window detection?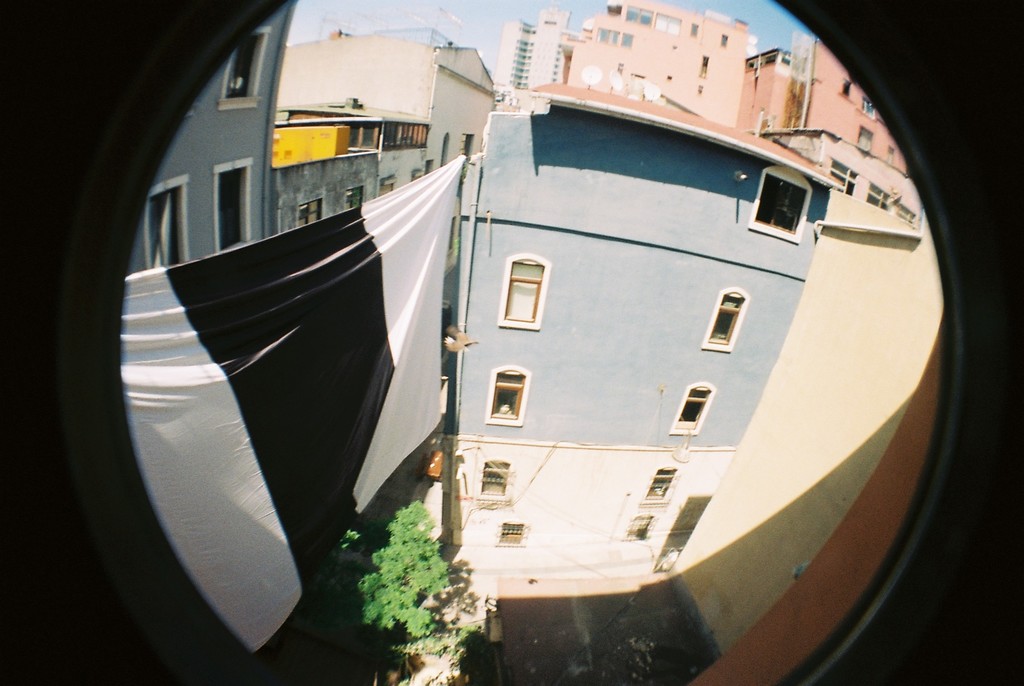
detection(717, 35, 729, 51)
